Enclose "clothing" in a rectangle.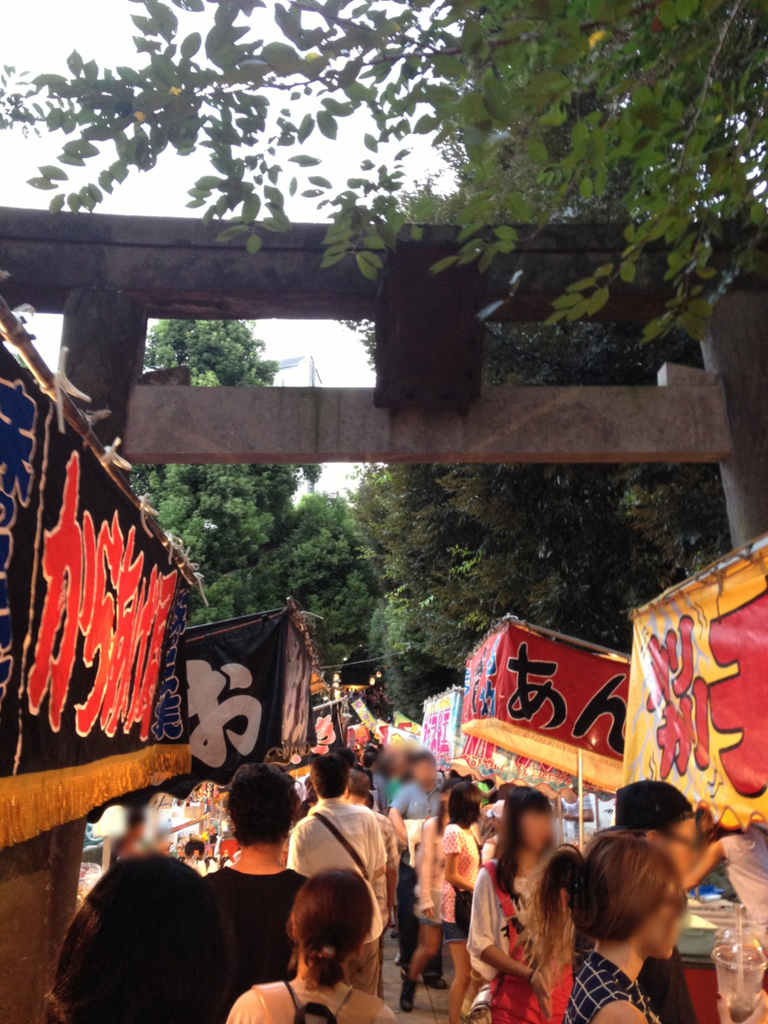
x1=441, y1=822, x2=486, y2=927.
